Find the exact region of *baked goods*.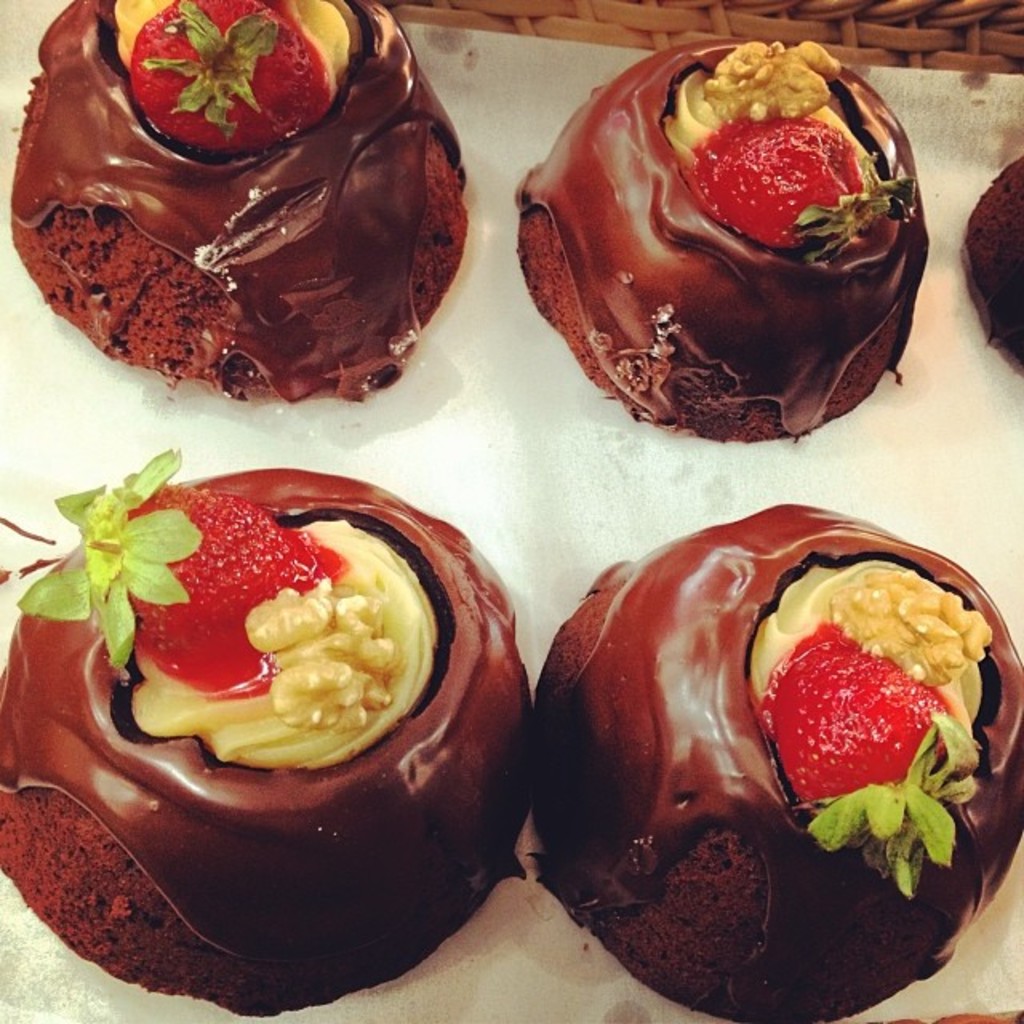
Exact region: locate(0, 464, 531, 1022).
